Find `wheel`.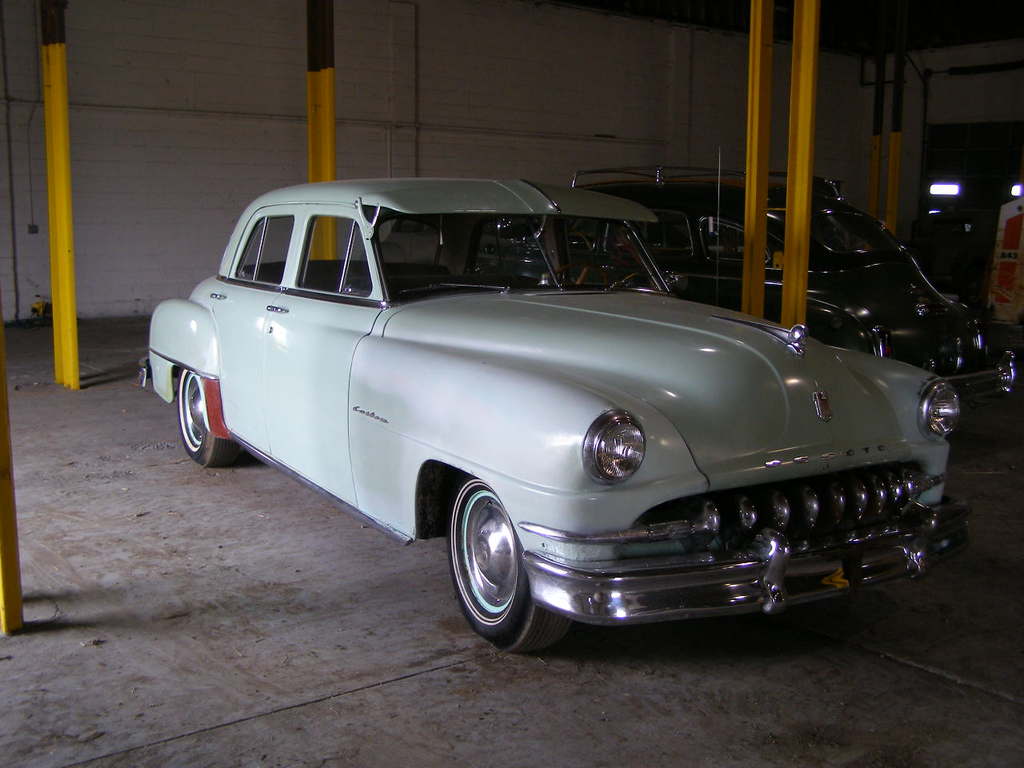
box(455, 511, 528, 638).
